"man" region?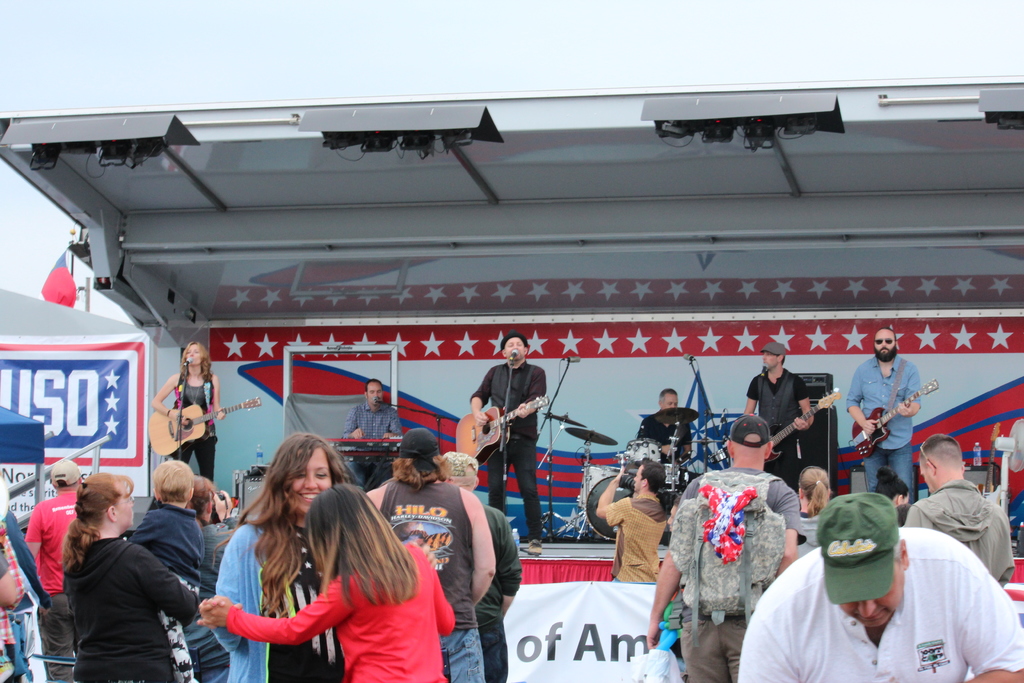
{"left": 737, "top": 490, "right": 1023, "bottom": 682}
